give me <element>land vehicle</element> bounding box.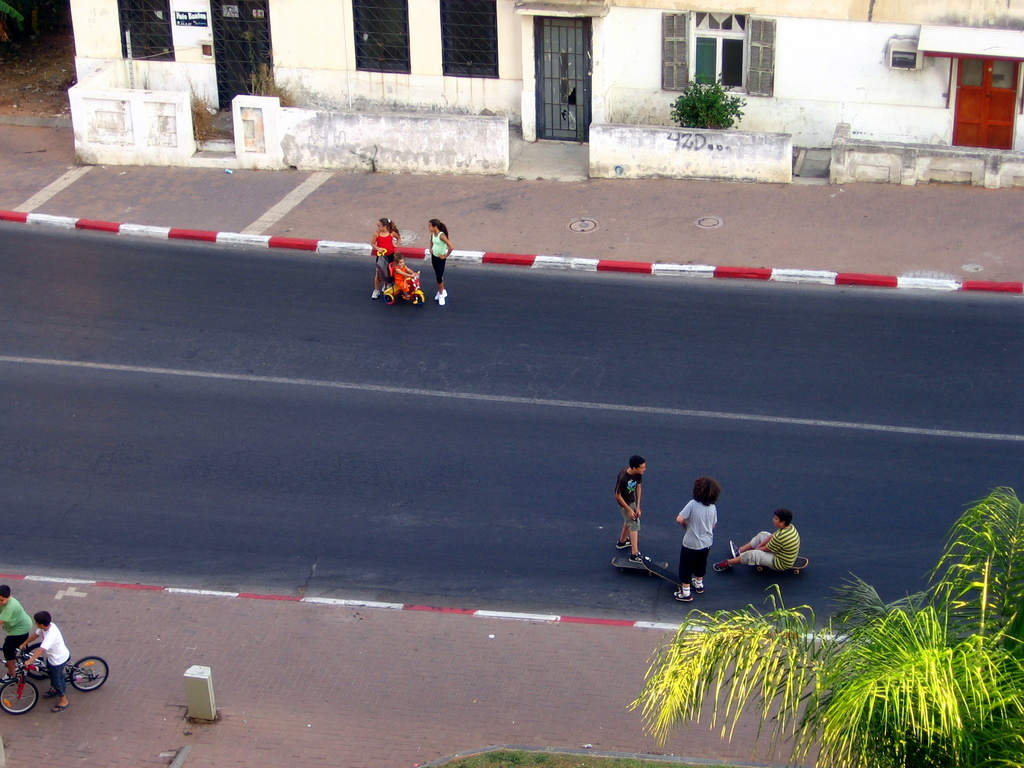
detection(0, 643, 46, 681).
